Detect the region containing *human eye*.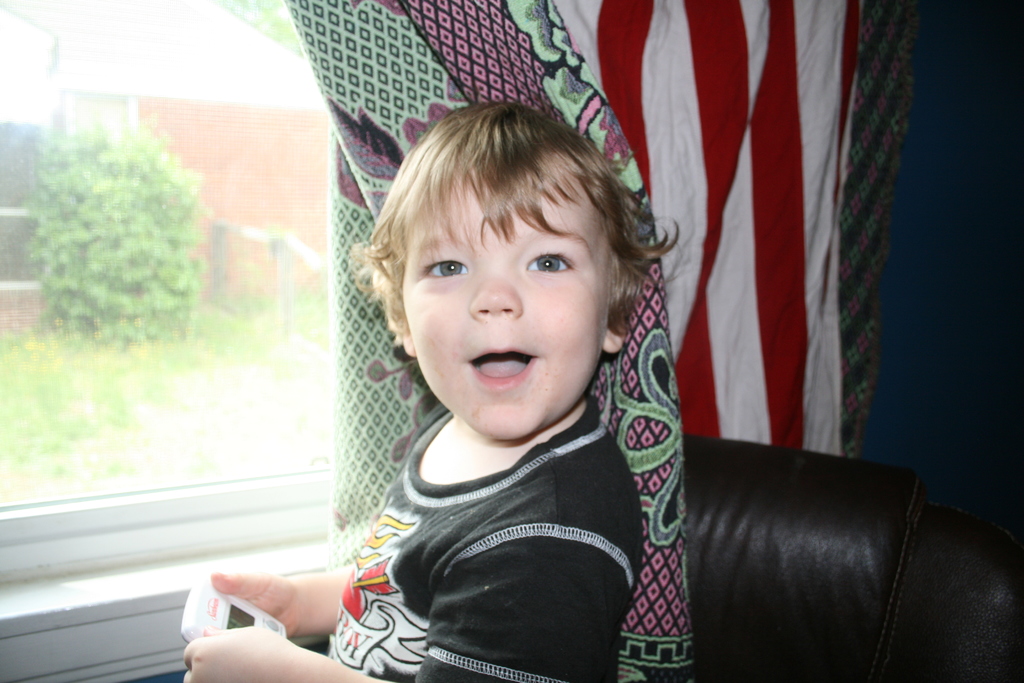
locate(419, 254, 472, 283).
